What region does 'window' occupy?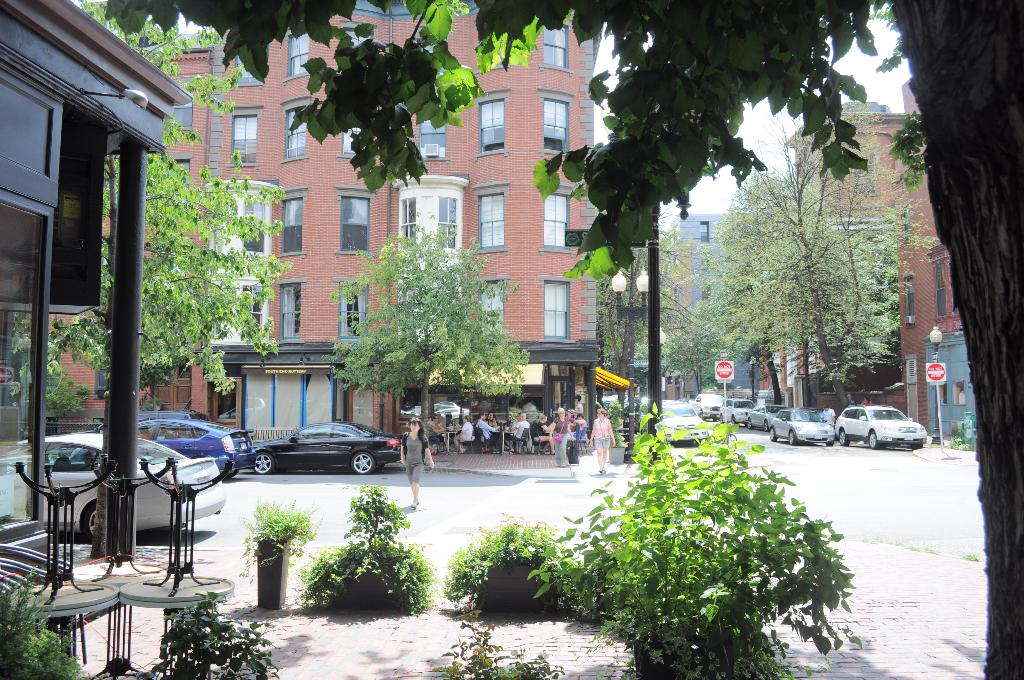
box(337, 193, 374, 254).
